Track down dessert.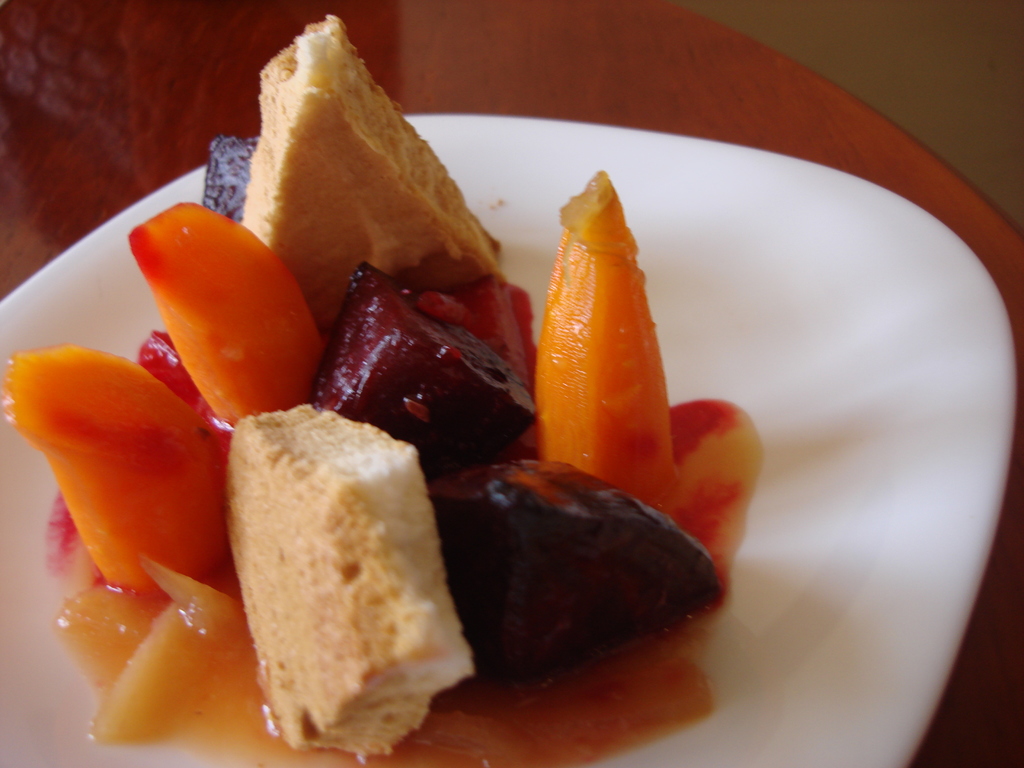
Tracked to 177, 371, 463, 767.
